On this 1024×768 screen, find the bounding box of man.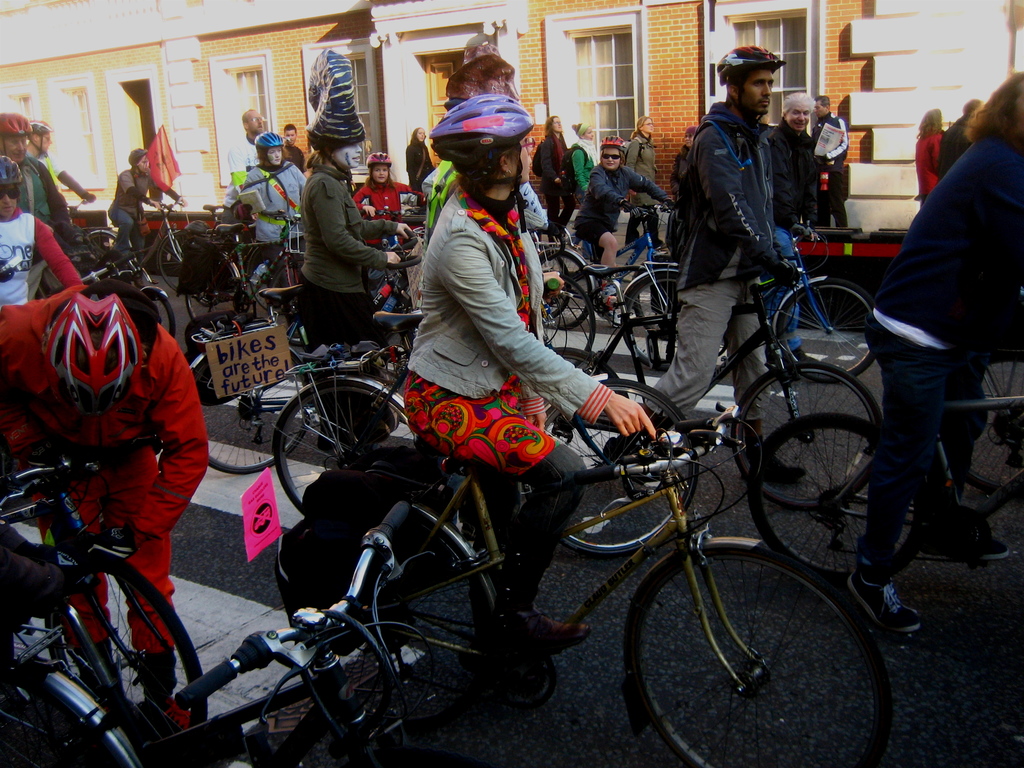
Bounding box: bbox(765, 94, 816, 364).
